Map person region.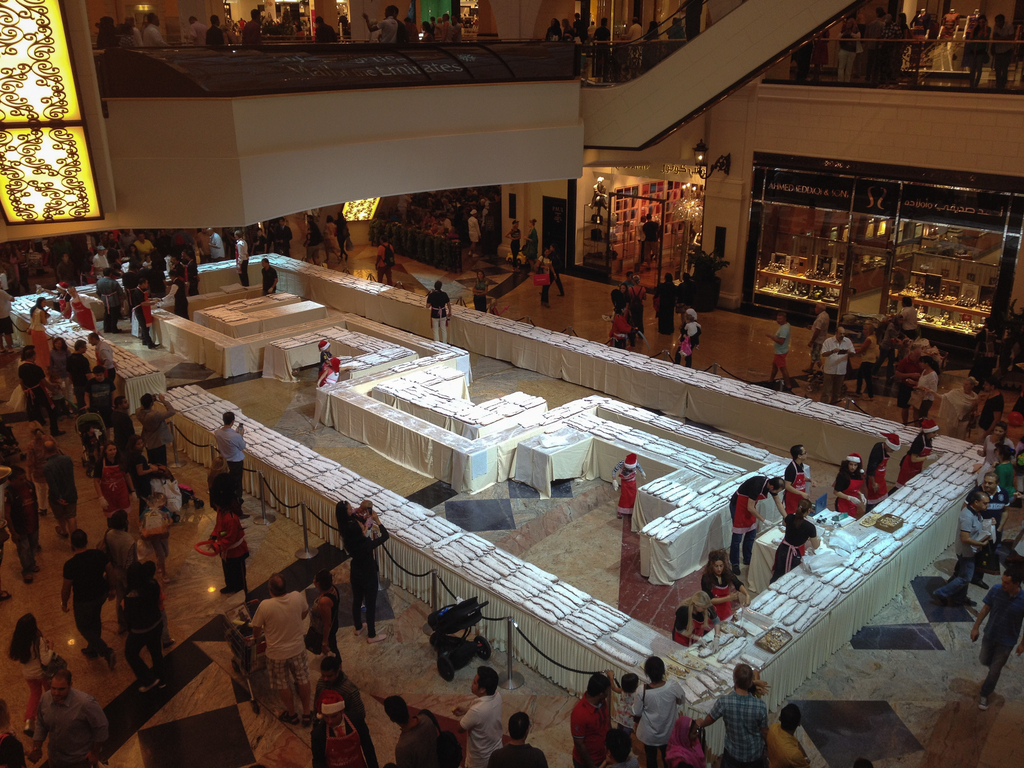
Mapped to 135/388/173/476.
